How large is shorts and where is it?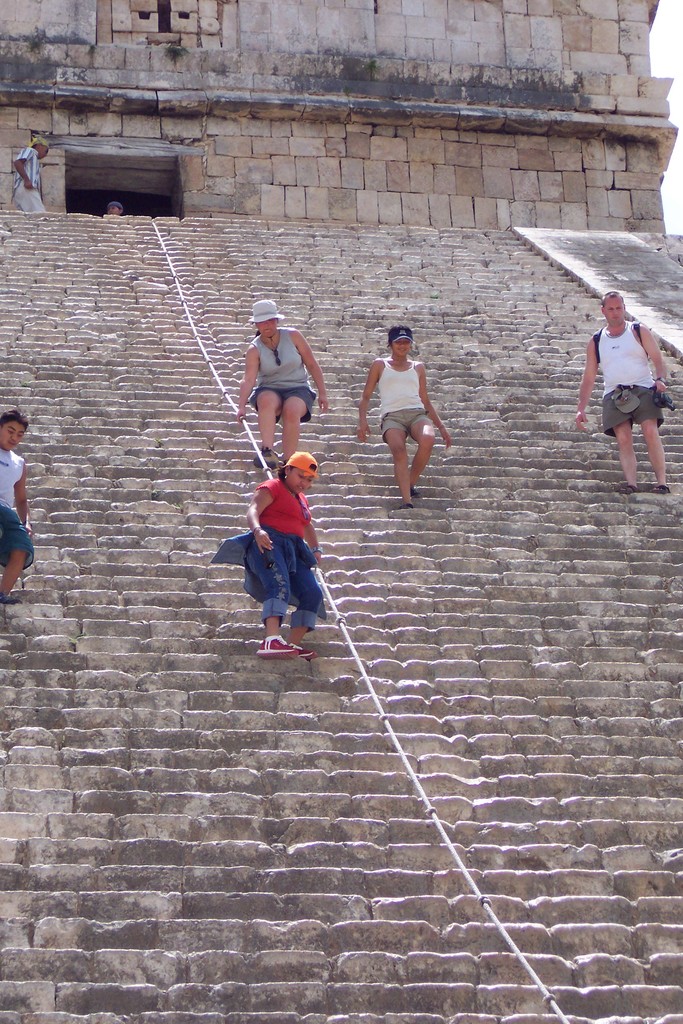
Bounding box: locate(602, 385, 663, 435).
